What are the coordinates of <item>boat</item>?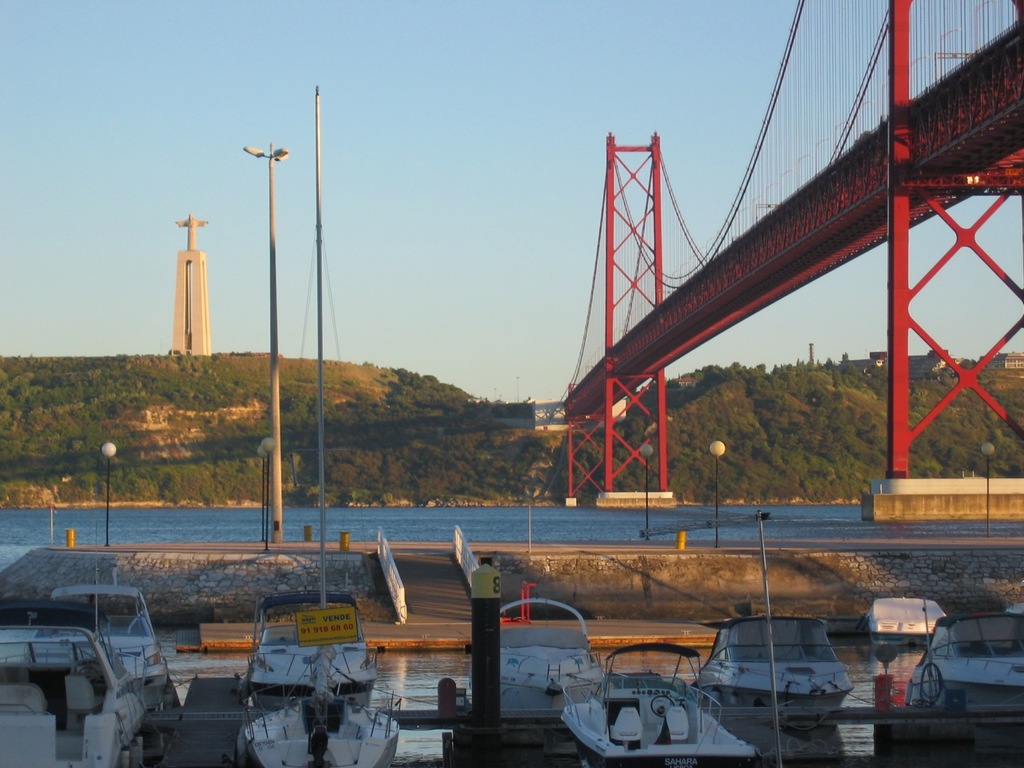
box(560, 643, 762, 767).
